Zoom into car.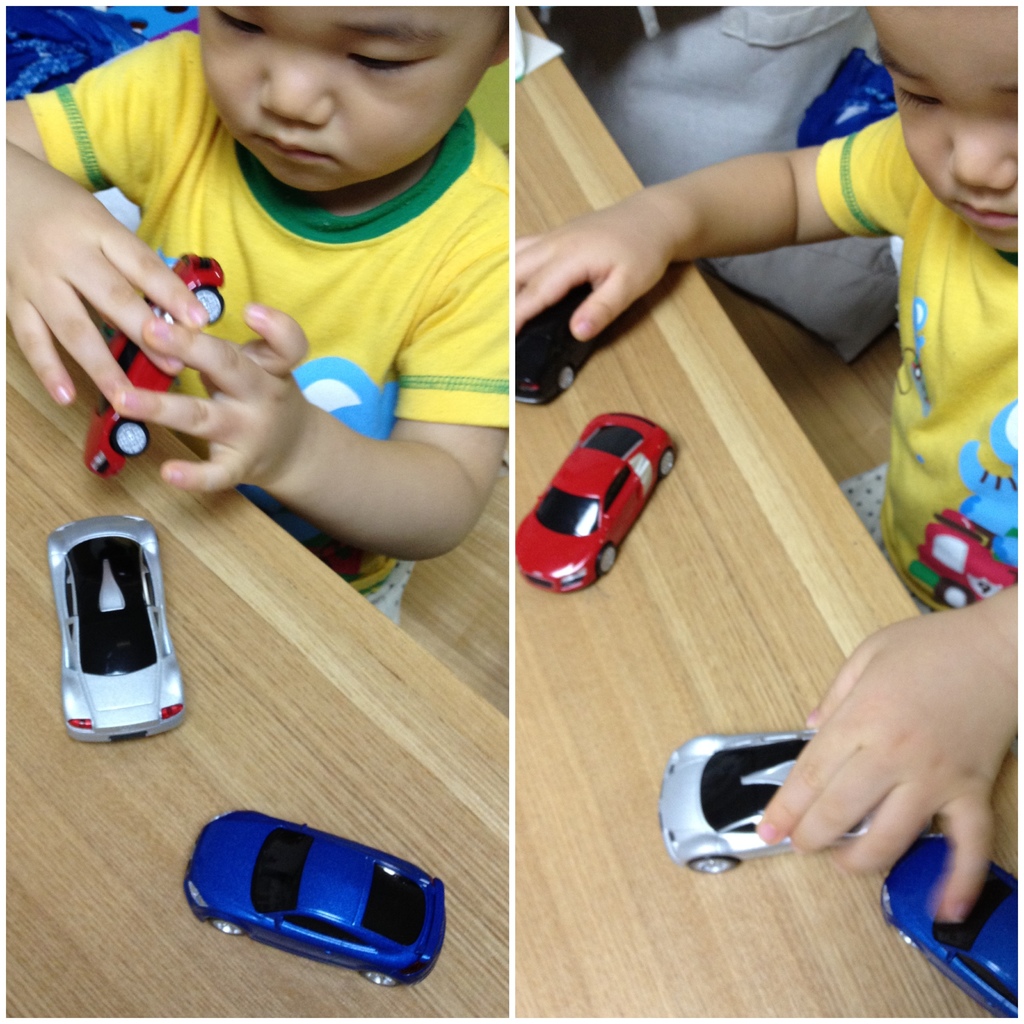
Zoom target: bbox=[516, 411, 673, 593].
